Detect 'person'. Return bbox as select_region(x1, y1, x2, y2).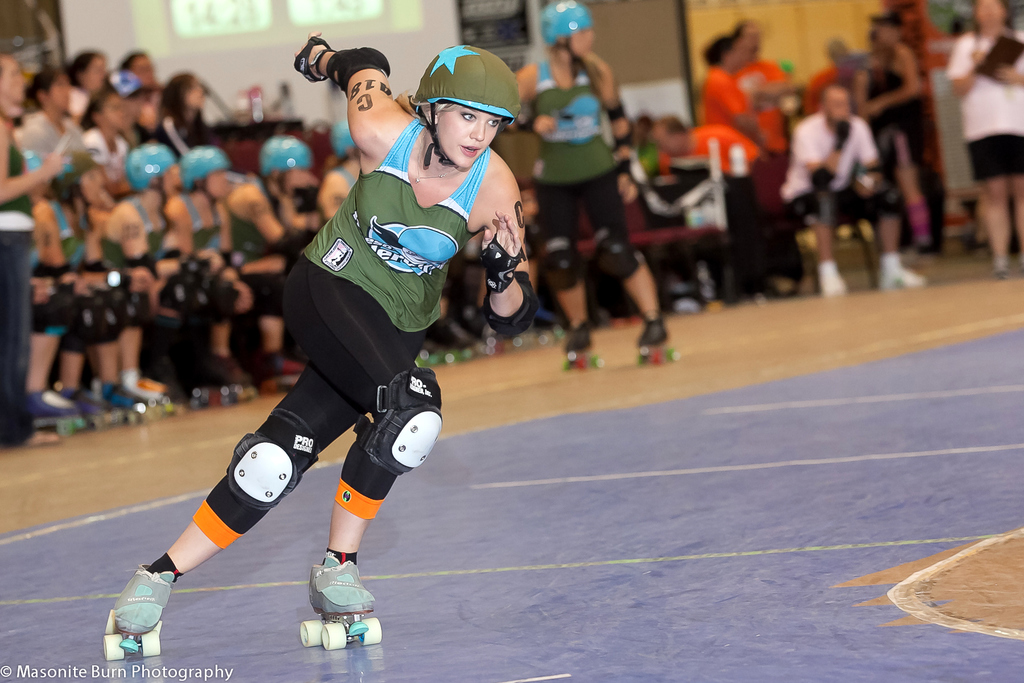
select_region(101, 24, 538, 661).
